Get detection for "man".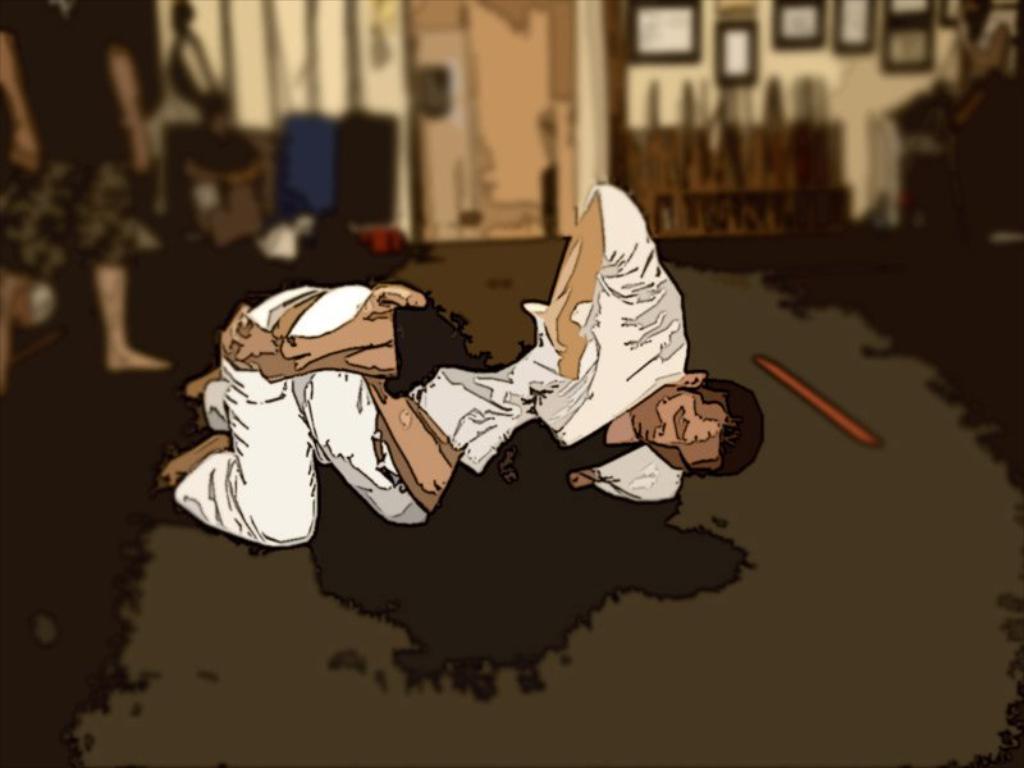
Detection: box=[172, 262, 448, 566].
